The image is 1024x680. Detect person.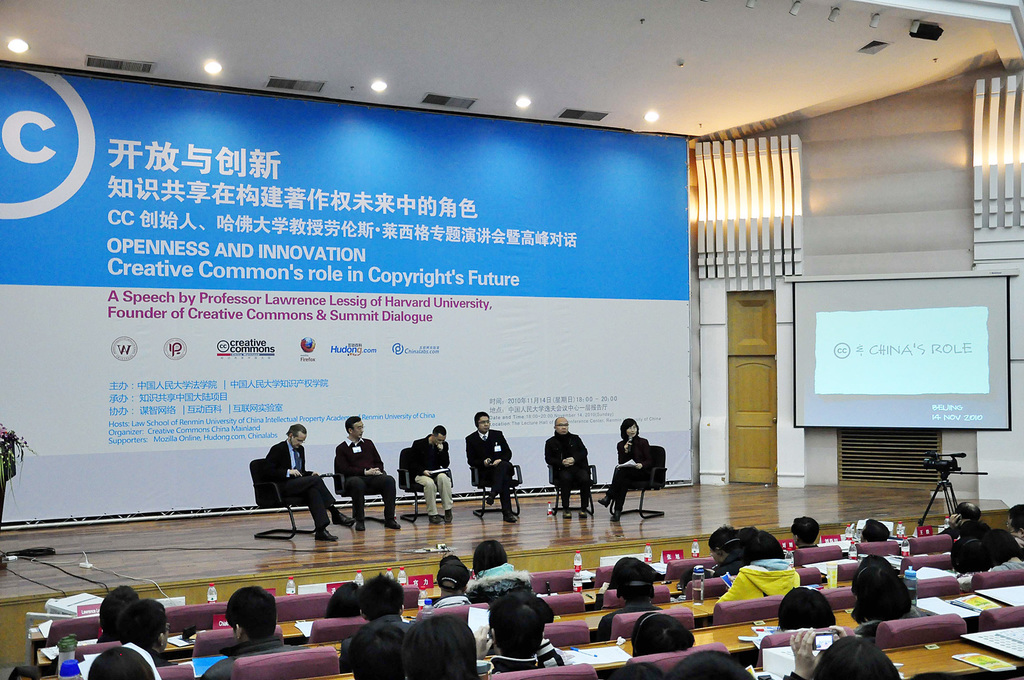
Detection: (951, 537, 984, 569).
